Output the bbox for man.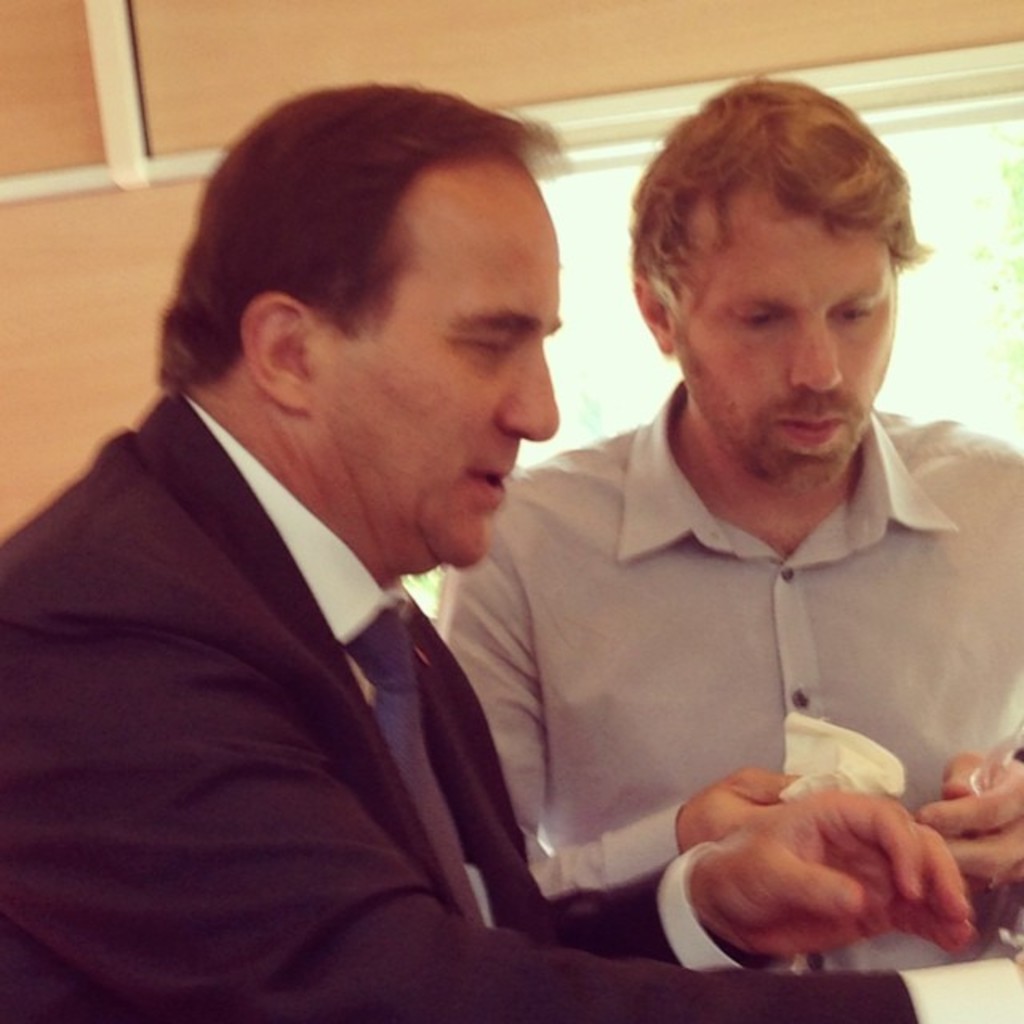
bbox(14, 107, 728, 1003).
